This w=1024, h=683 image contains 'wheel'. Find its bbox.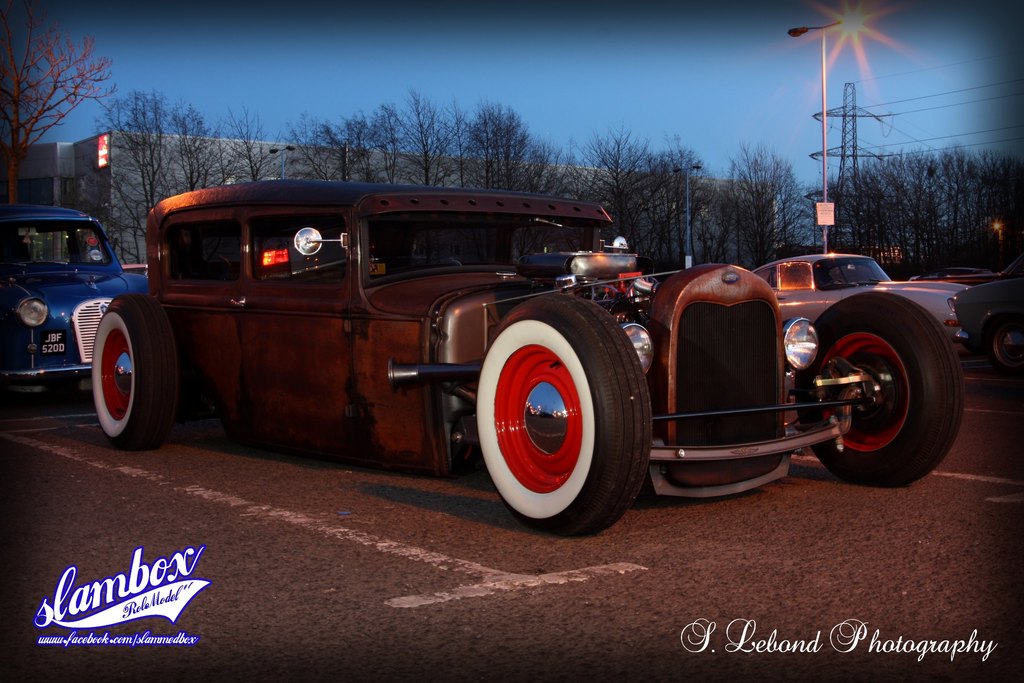
bbox(471, 291, 659, 537).
